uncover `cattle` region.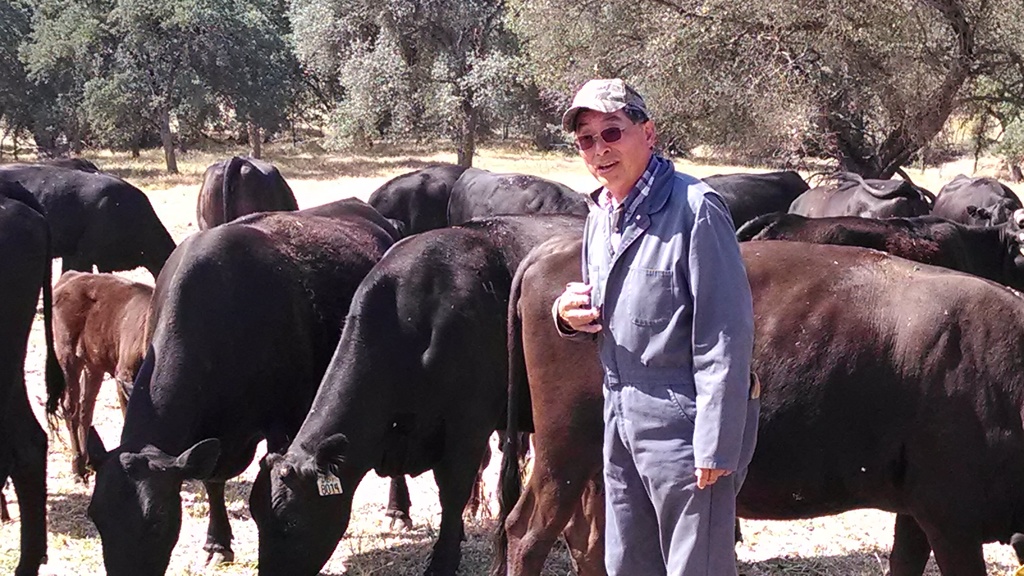
Uncovered: detection(248, 214, 584, 575).
